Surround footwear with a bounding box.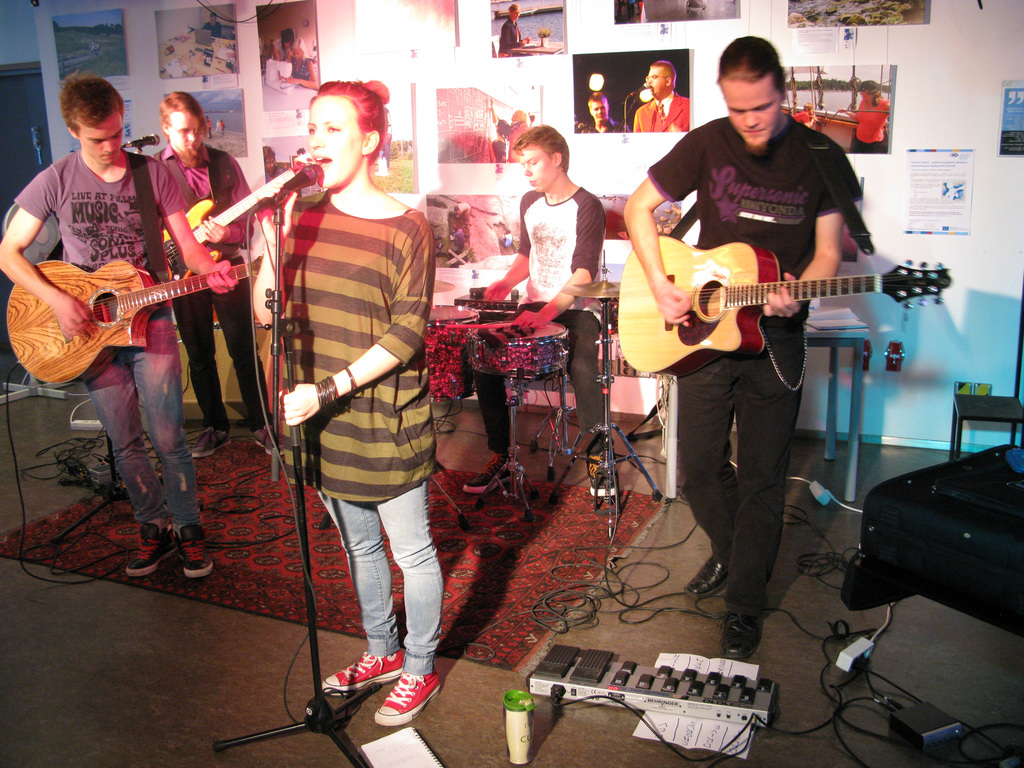
bbox=[175, 524, 216, 577].
